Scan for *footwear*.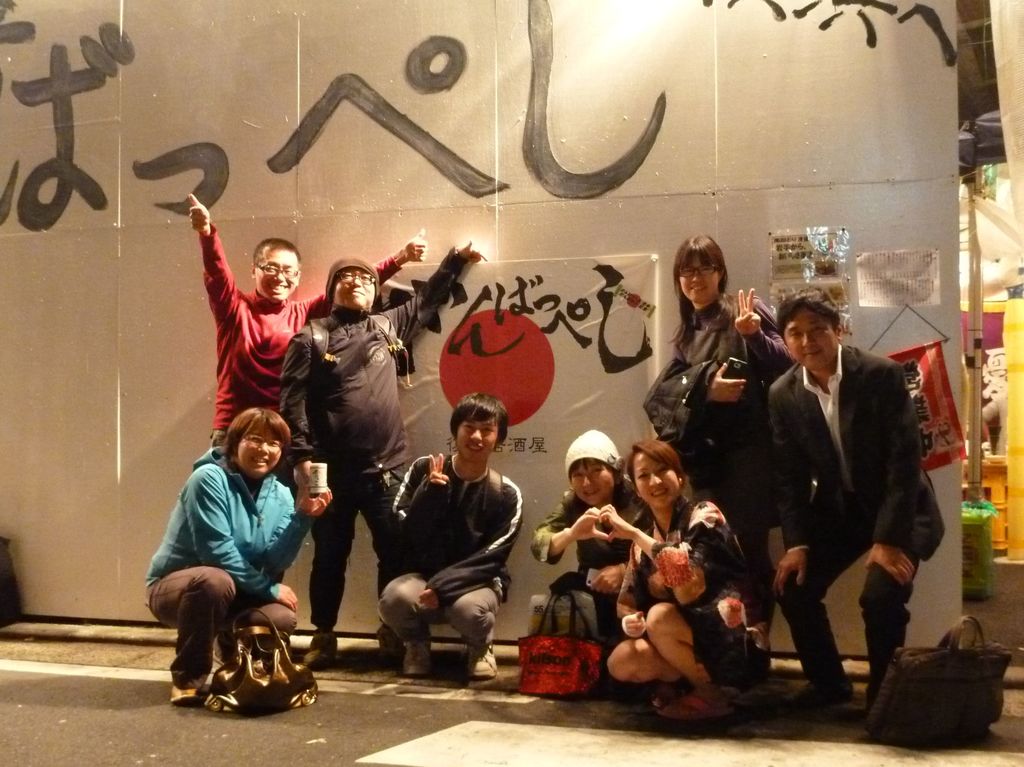
Scan result: [404,642,436,677].
